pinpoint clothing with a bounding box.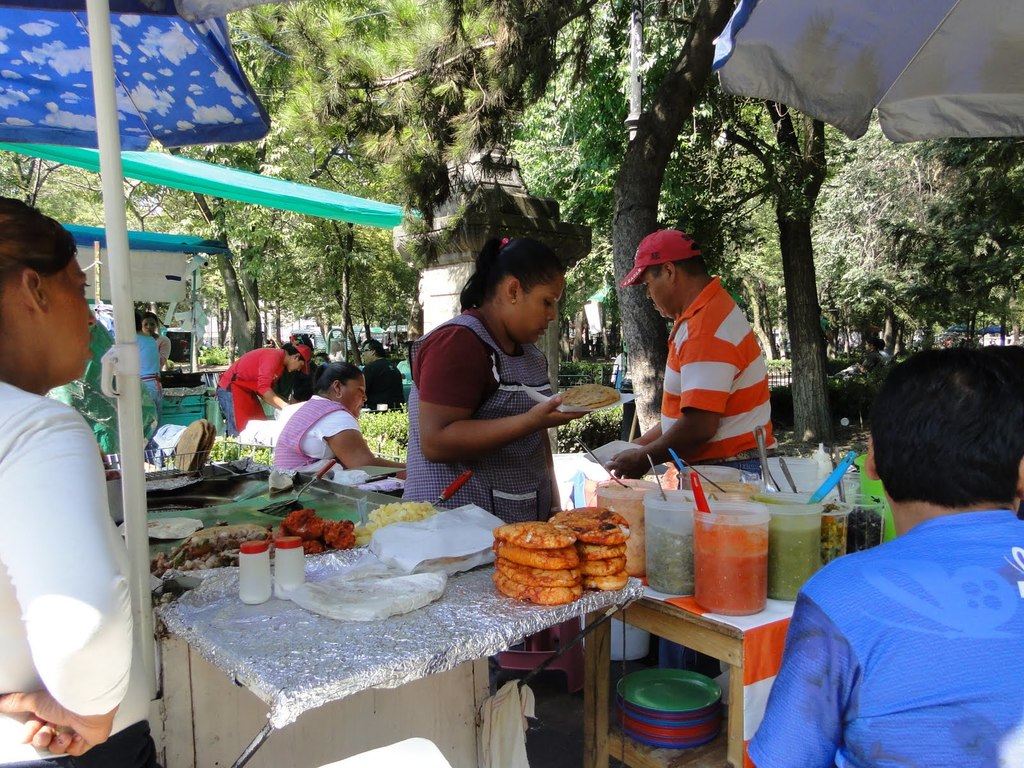
[265,384,377,470].
